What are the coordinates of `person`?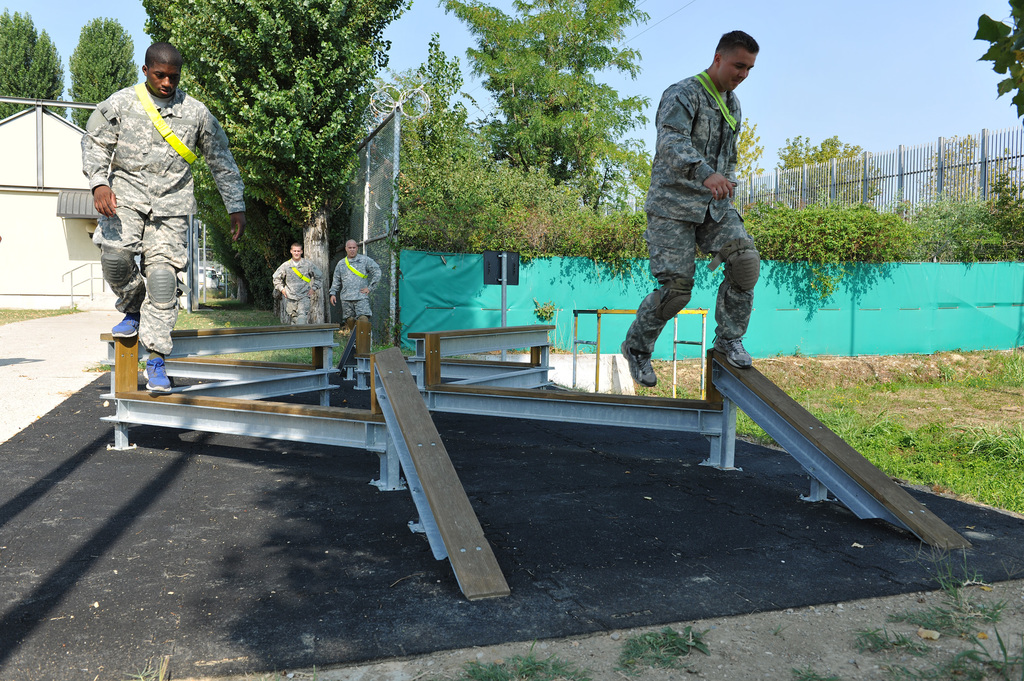
[616, 28, 764, 392].
